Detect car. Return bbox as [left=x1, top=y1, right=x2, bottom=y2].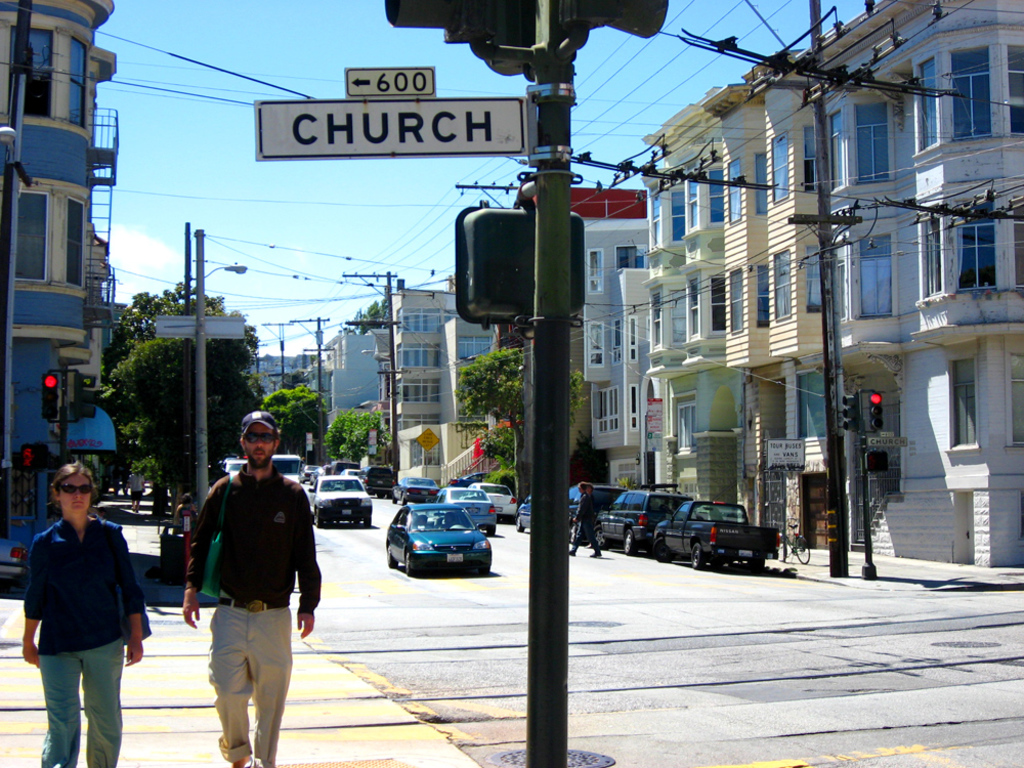
[left=444, top=486, right=504, bottom=534].
